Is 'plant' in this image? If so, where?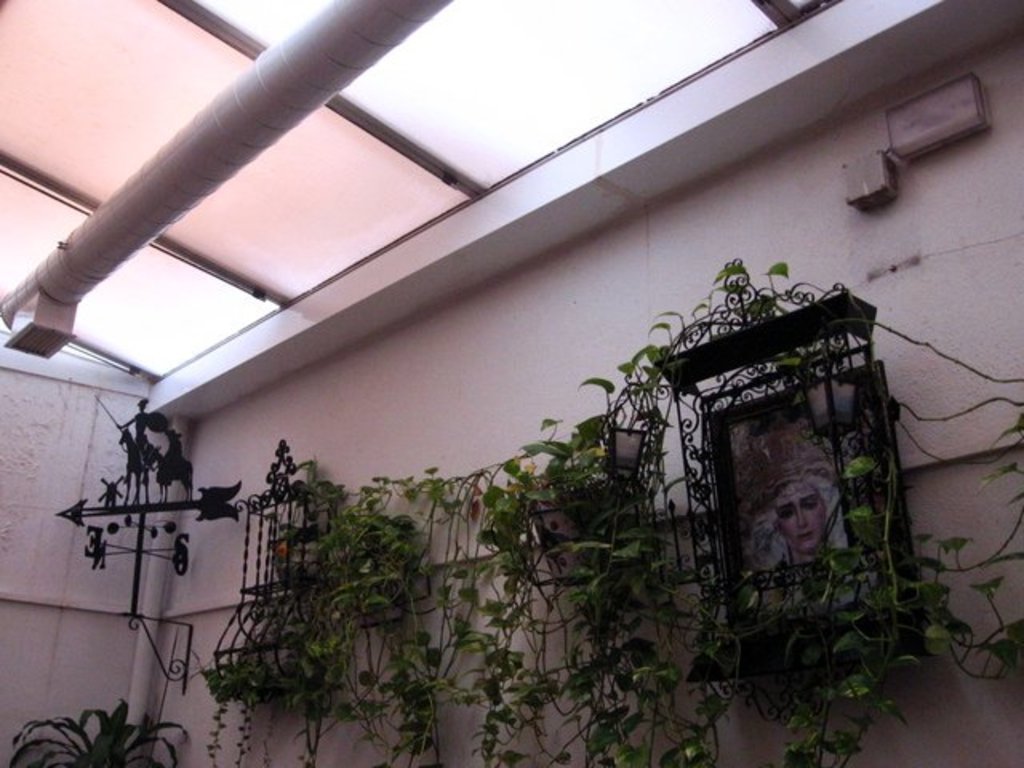
Yes, at {"x1": 6, "y1": 691, "x2": 192, "y2": 766}.
